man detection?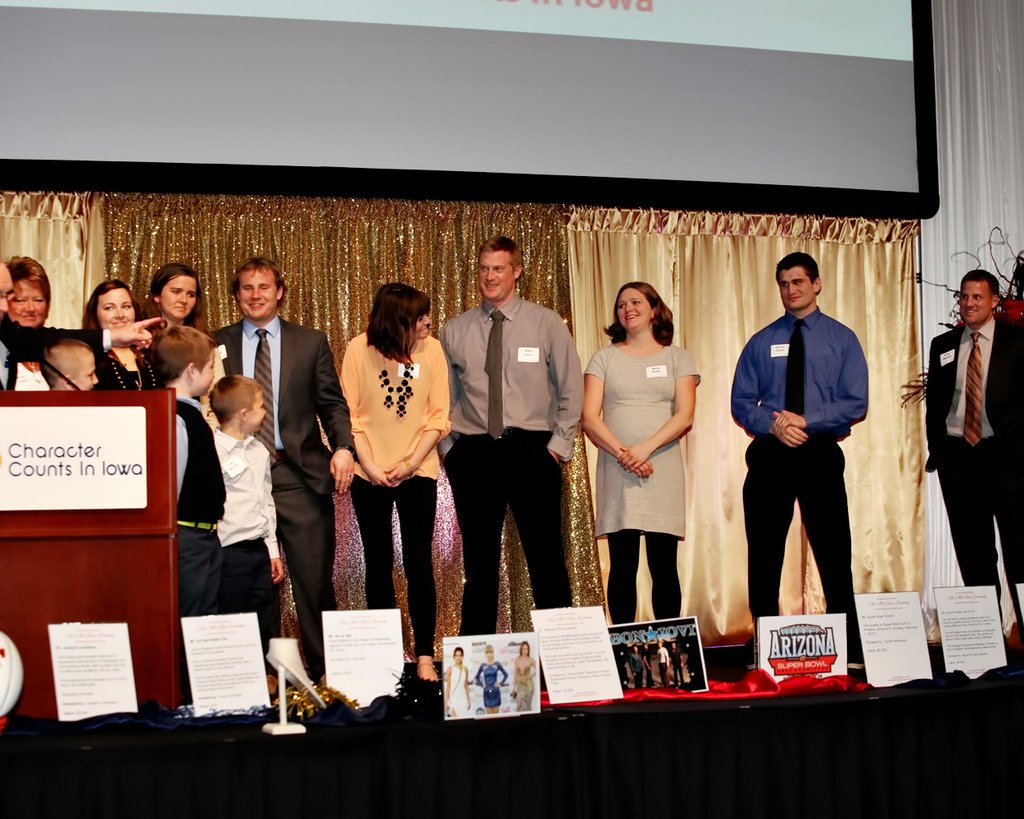
[x1=439, y1=235, x2=587, y2=646]
